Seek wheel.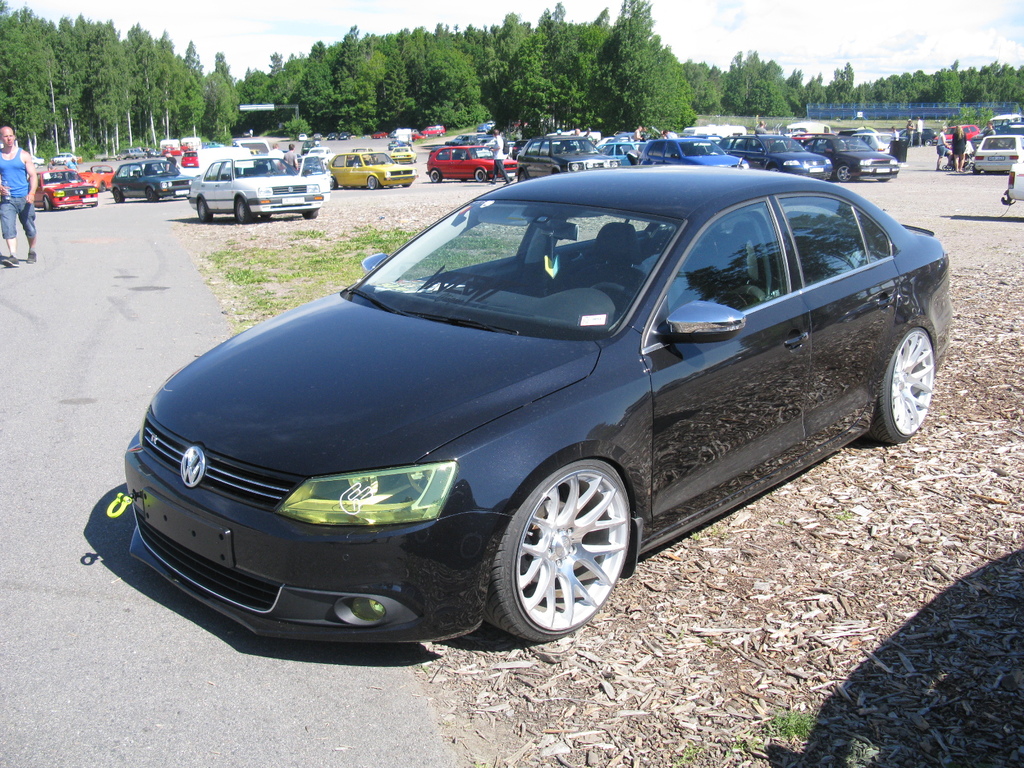
box=[259, 211, 272, 216].
